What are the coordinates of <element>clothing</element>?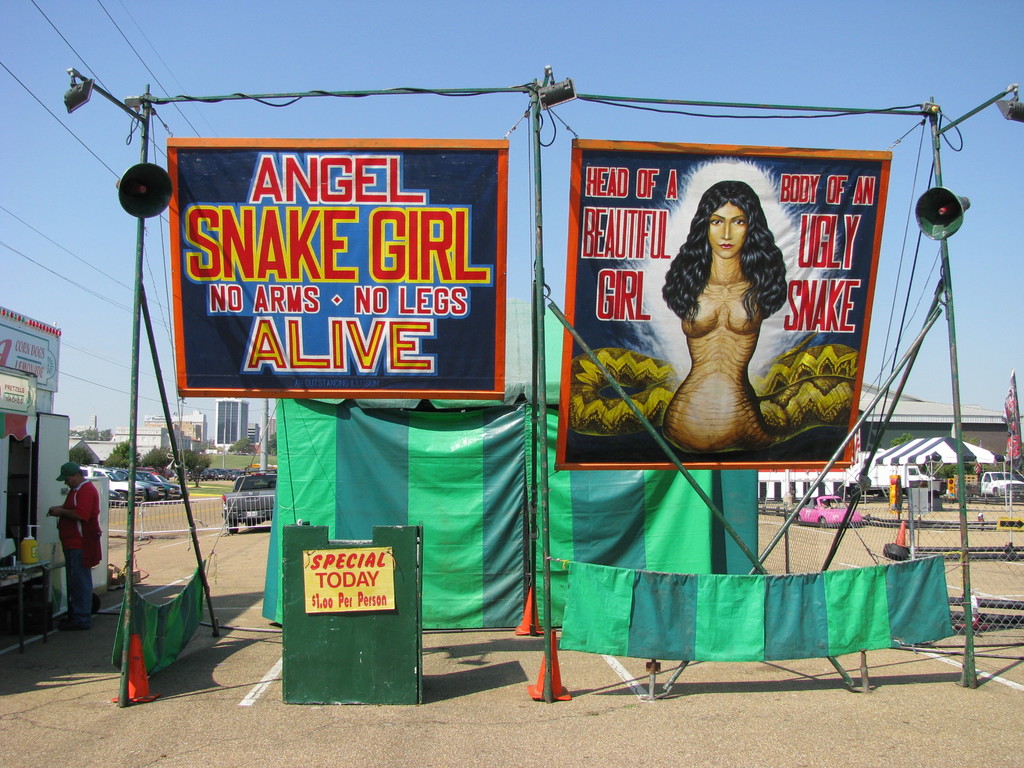
(left=56, top=479, right=100, bottom=615).
